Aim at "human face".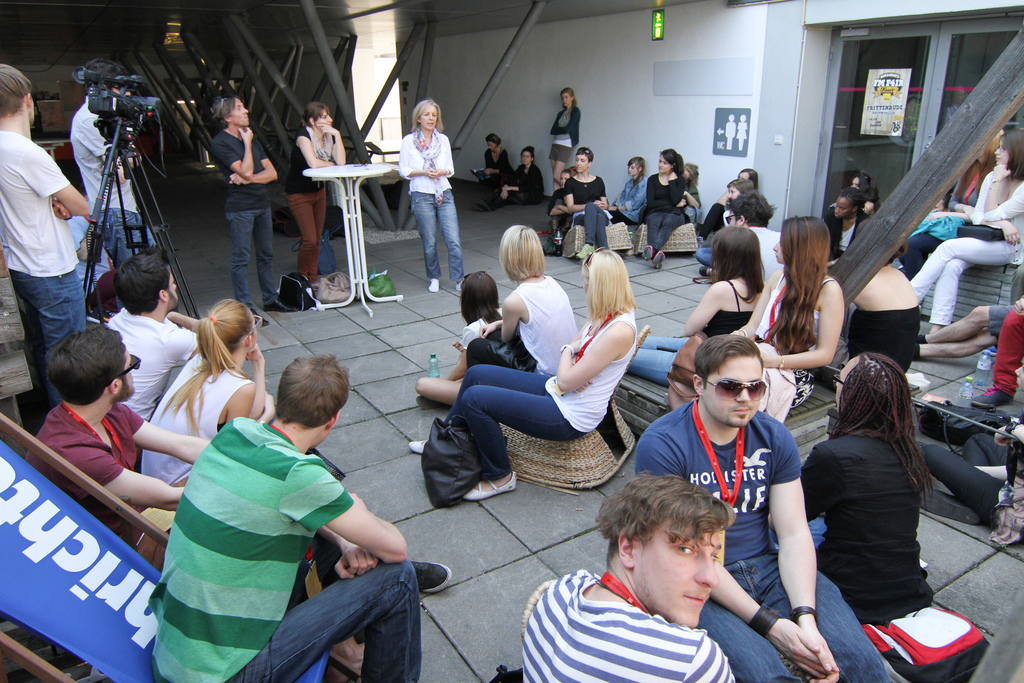
Aimed at rect(220, 97, 252, 126).
